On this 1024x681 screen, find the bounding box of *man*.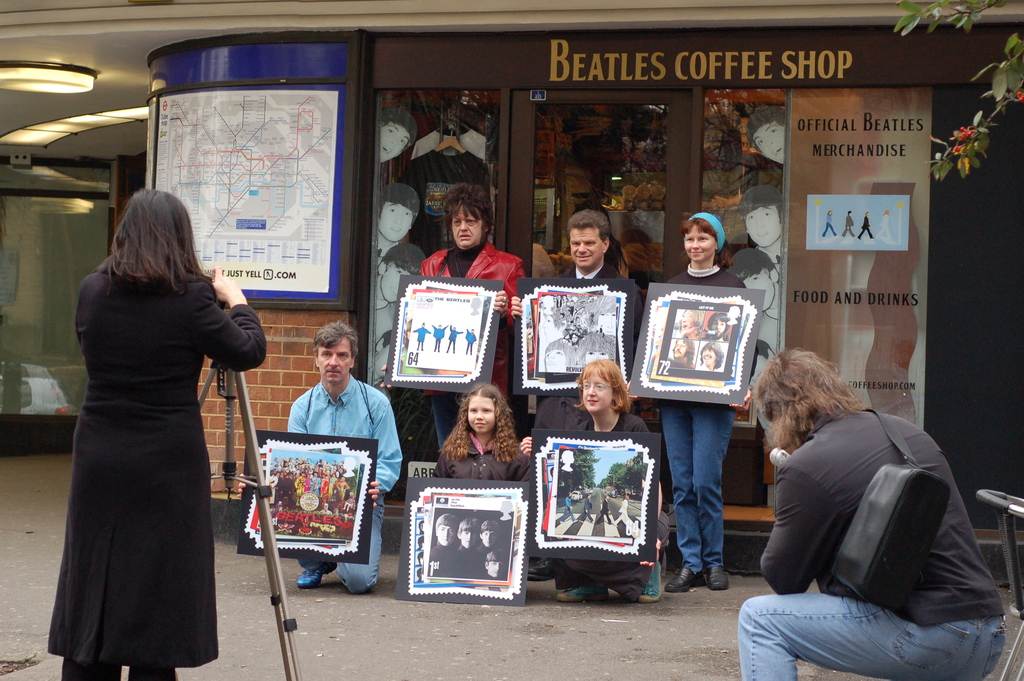
Bounding box: <bbox>476, 549, 513, 587</bbox>.
